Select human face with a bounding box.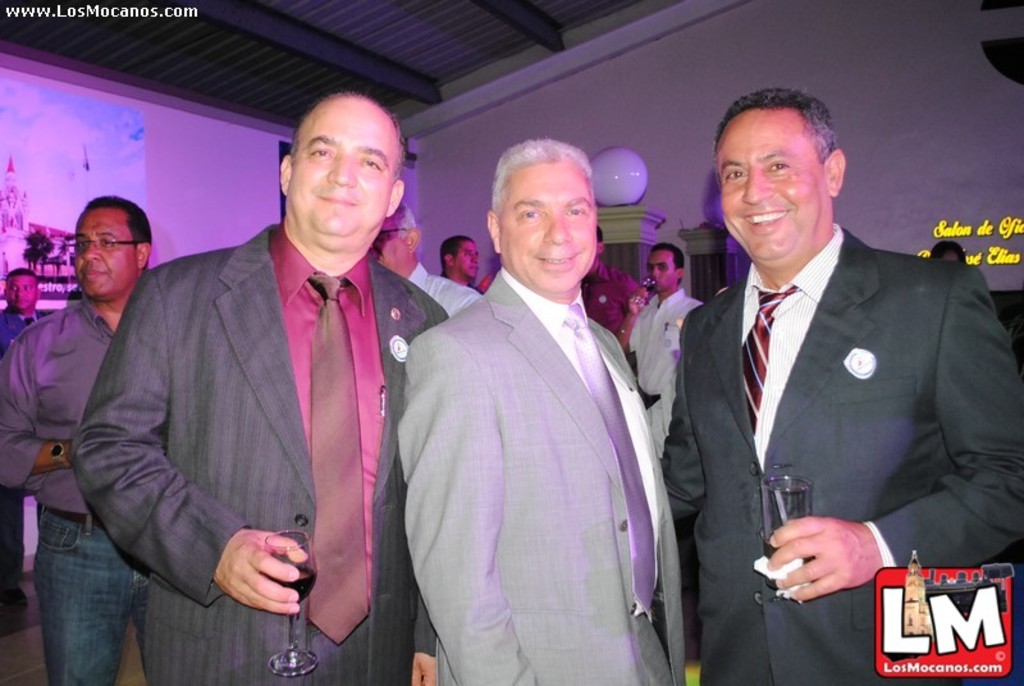
(x1=291, y1=111, x2=401, y2=237).
